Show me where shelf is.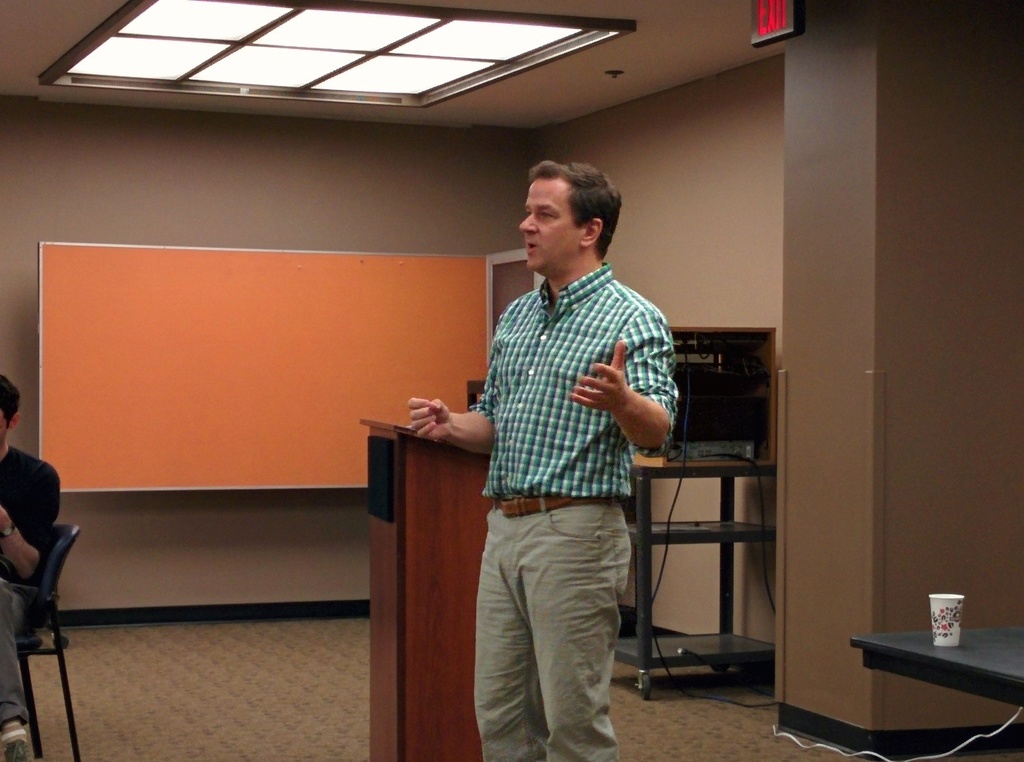
shelf is at bbox(638, 413, 793, 686).
